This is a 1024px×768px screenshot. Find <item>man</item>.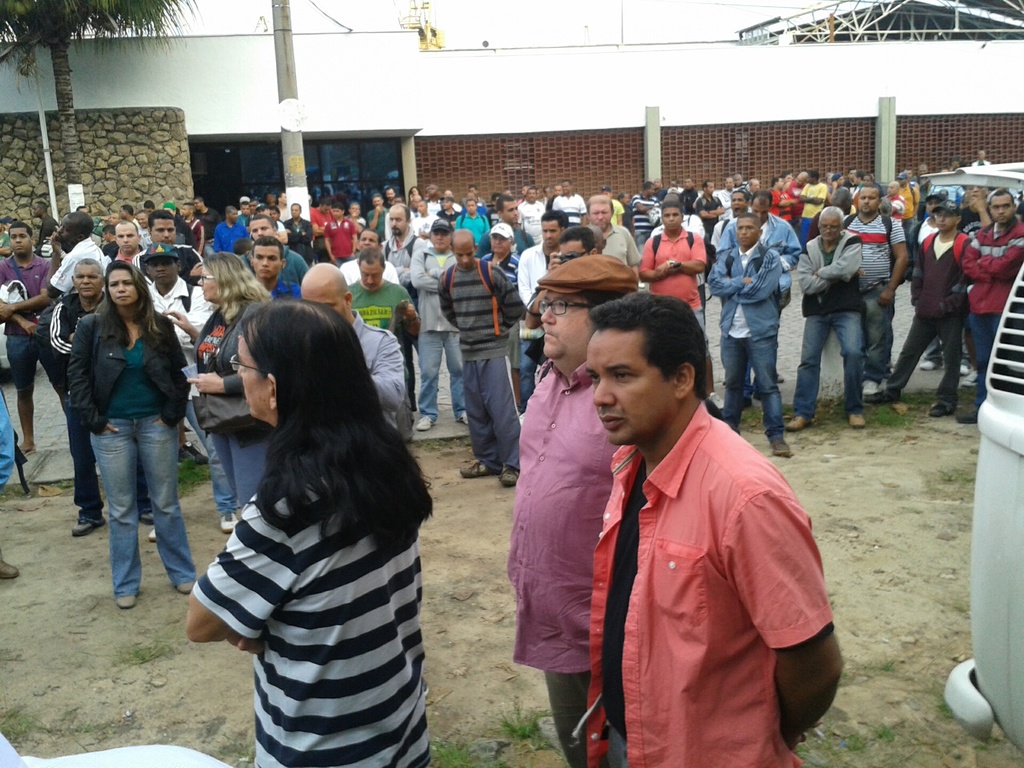
Bounding box: crop(0, 223, 70, 456).
